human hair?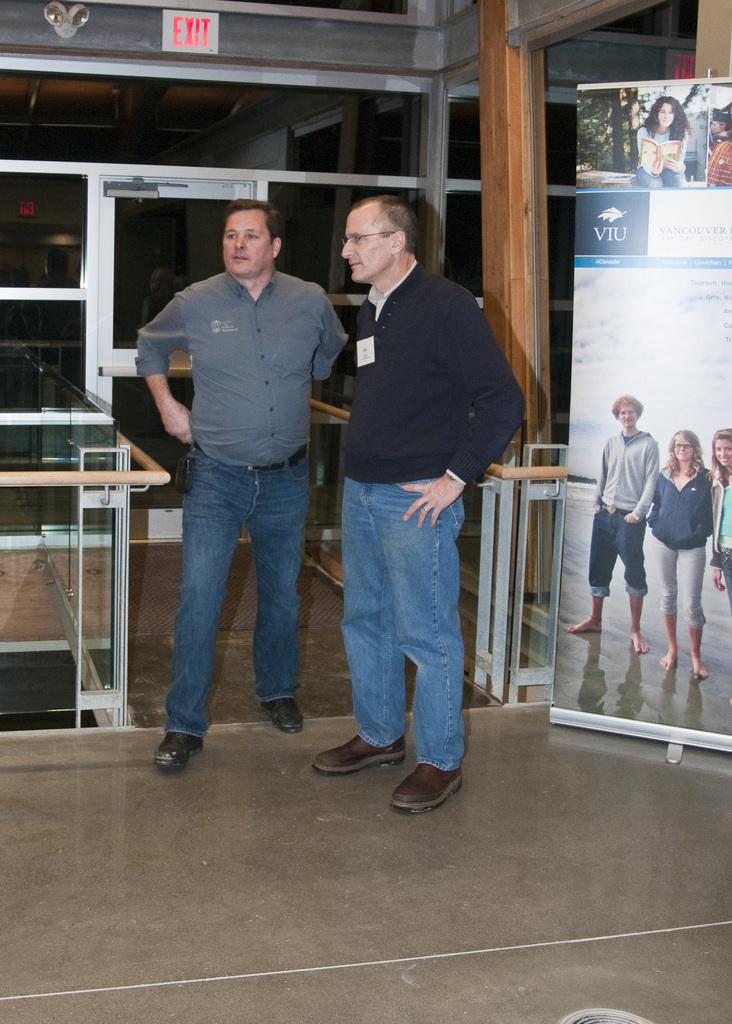
box(640, 95, 693, 148)
